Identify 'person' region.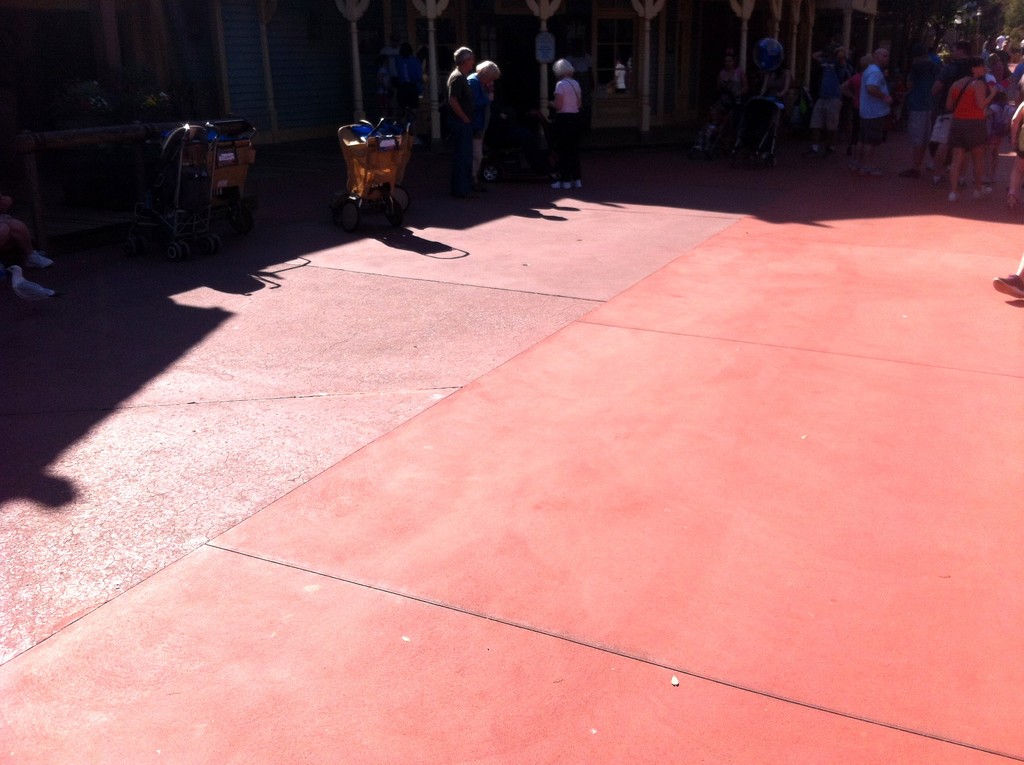
Region: <region>757, 61, 796, 147</region>.
